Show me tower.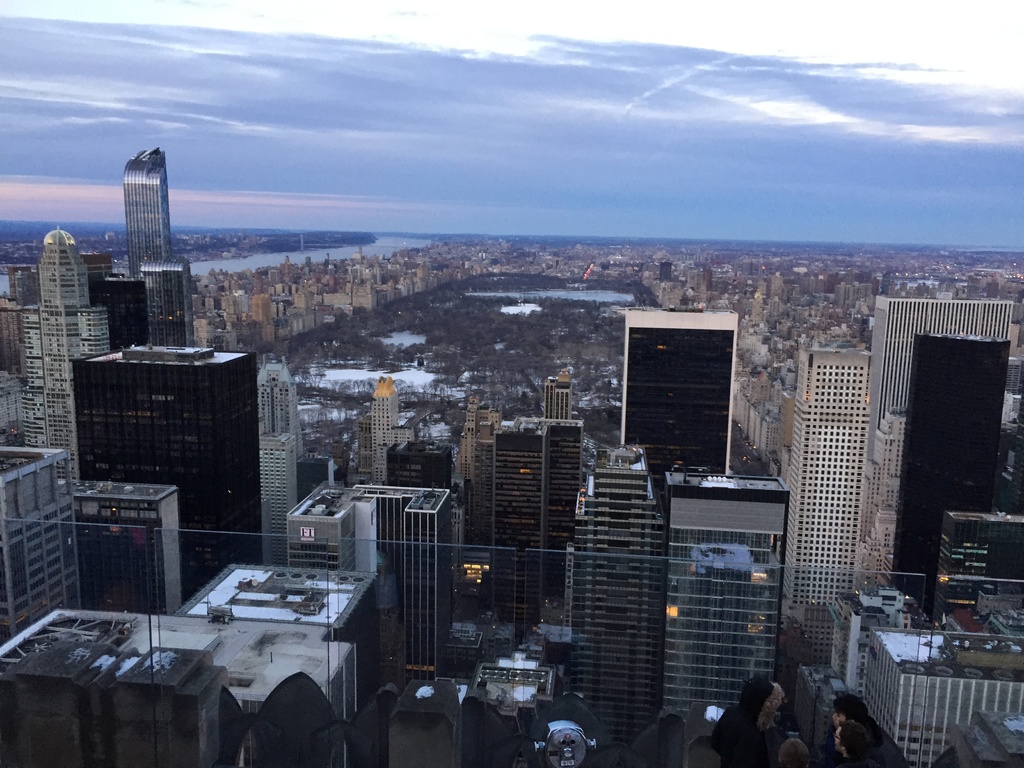
tower is here: (left=70, top=351, right=259, bottom=602).
